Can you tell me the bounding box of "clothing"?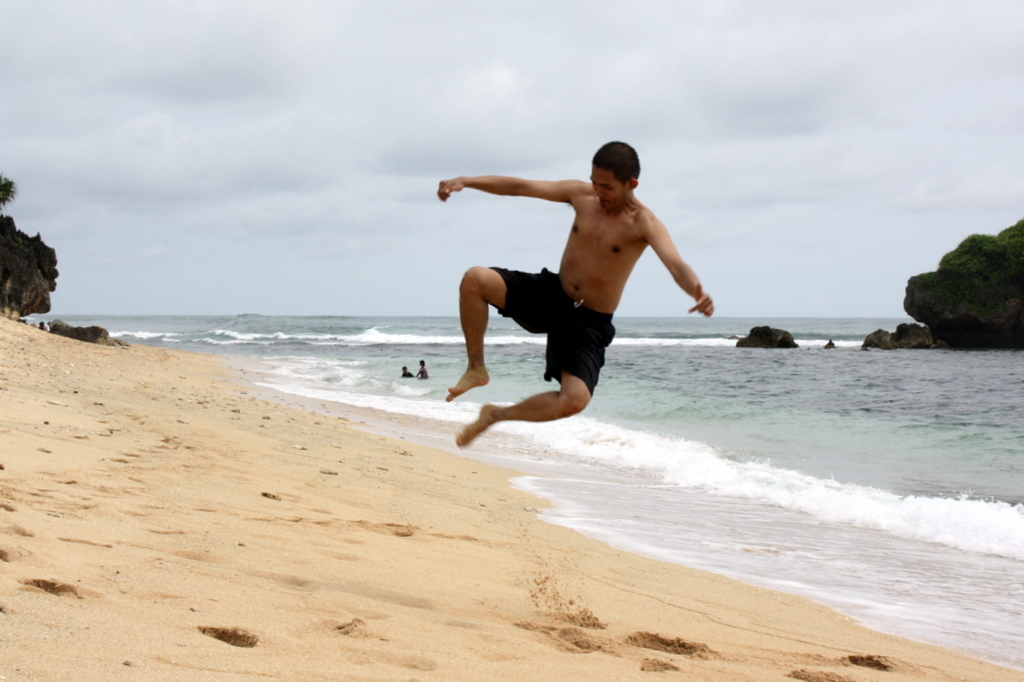
select_region(490, 261, 613, 388).
